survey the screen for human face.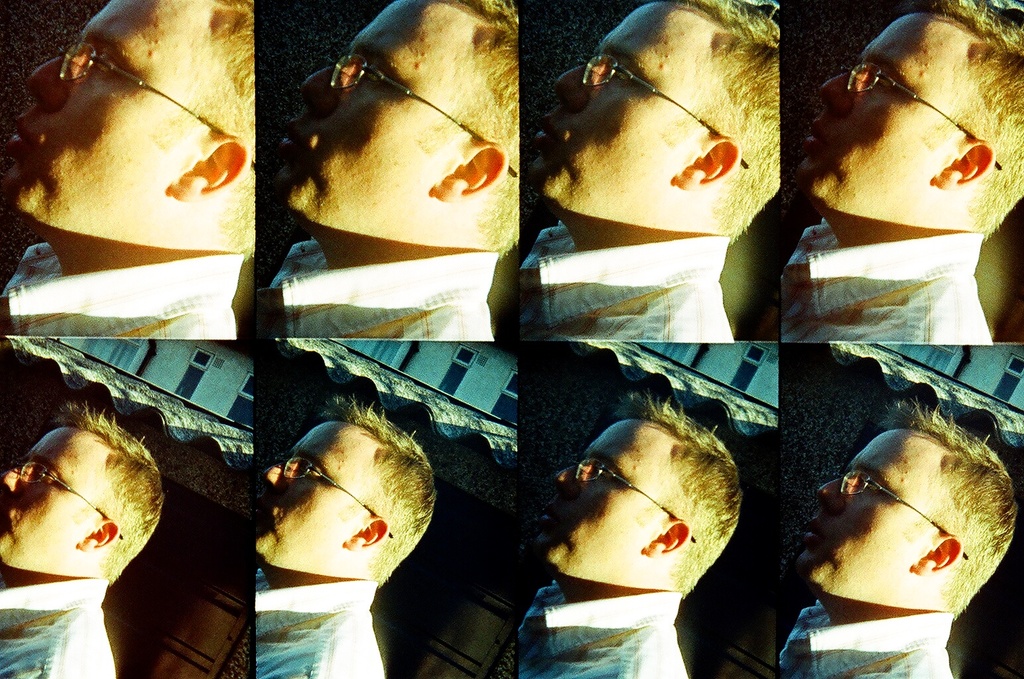
Survey found: (273,0,480,251).
